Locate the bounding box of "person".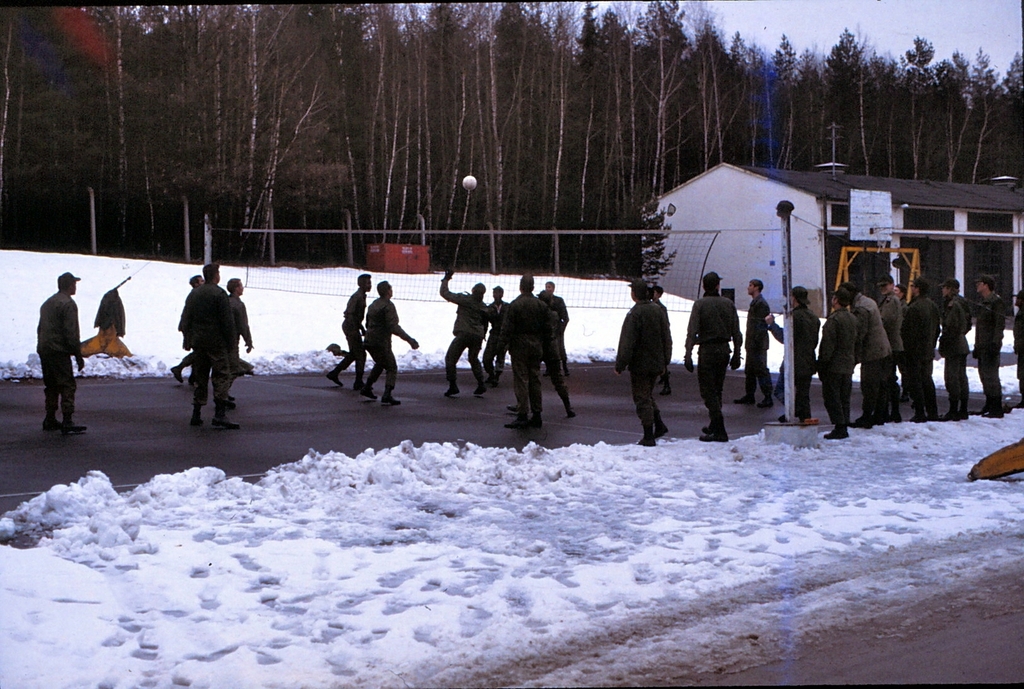
Bounding box: <region>166, 273, 199, 386</region>.
